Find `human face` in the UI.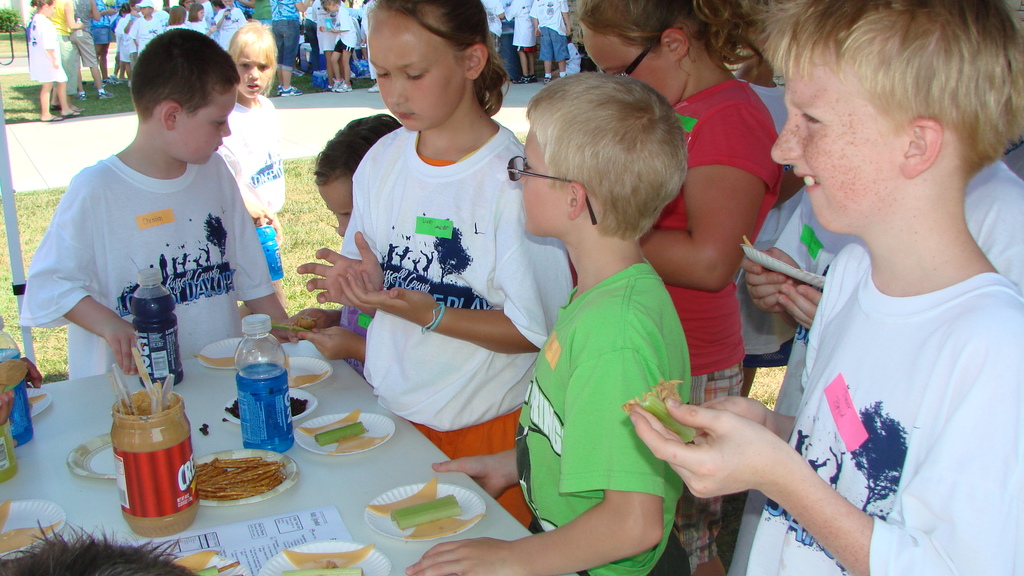
UI element at bbox=(169, 81, 239, 164).
